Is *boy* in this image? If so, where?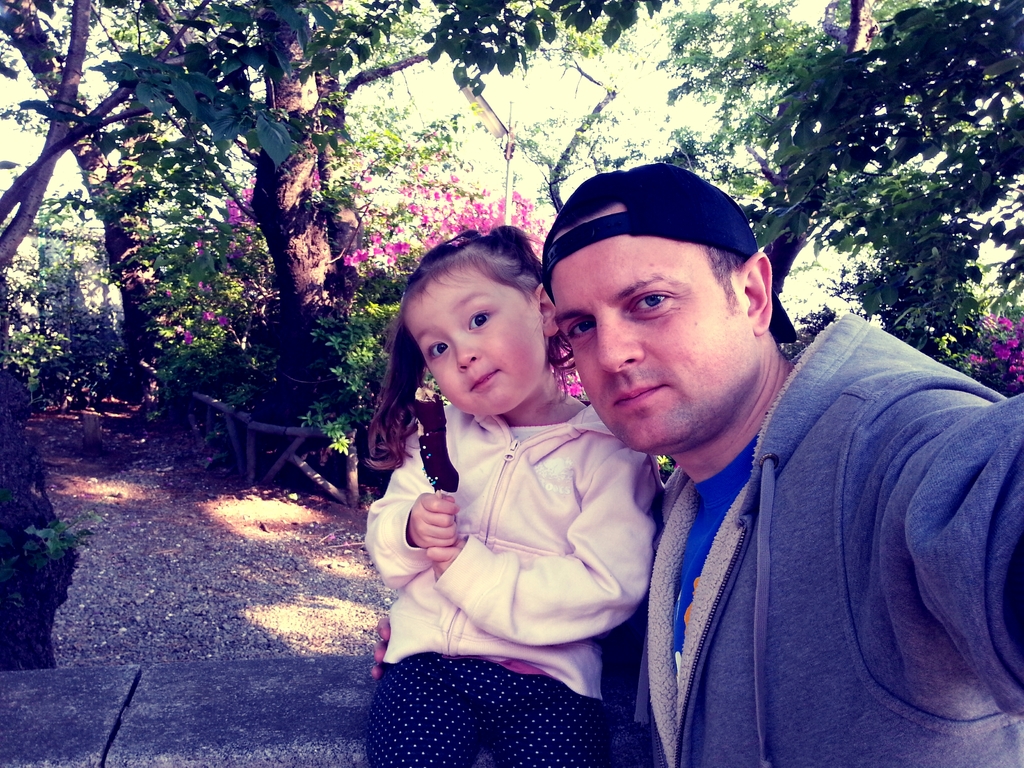
Yes, at box(419, 228, 755, 724).
